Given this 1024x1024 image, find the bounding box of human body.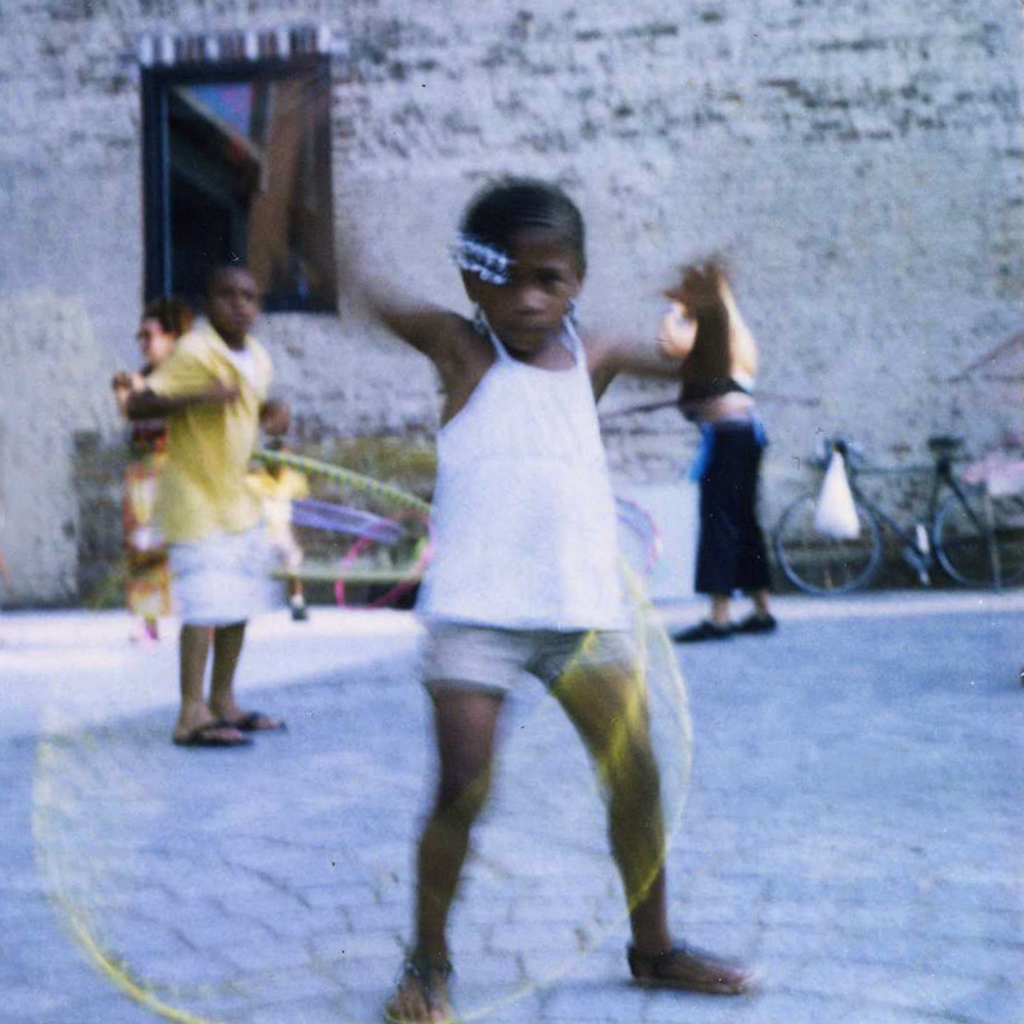
crop(110, 324, 289, 752).
